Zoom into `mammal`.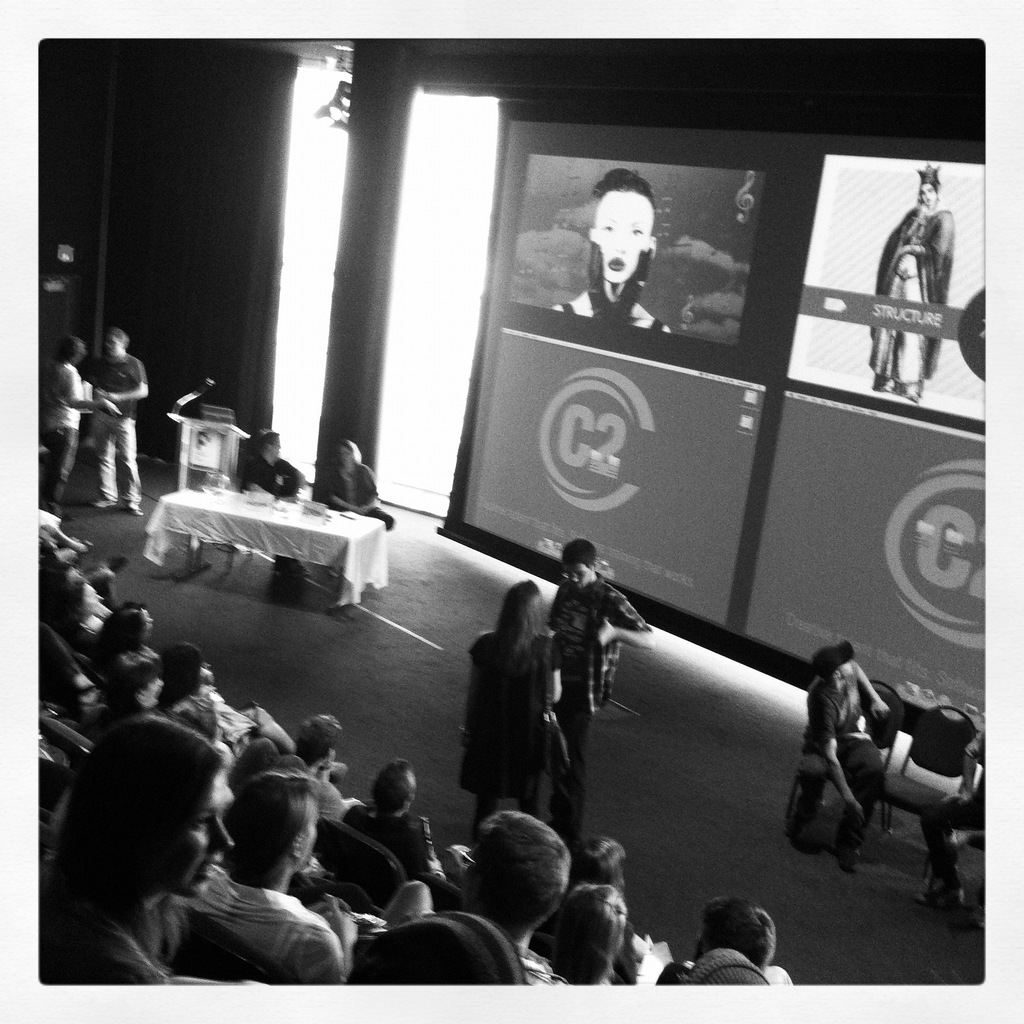
Zoom target: {"x1": 653, "y1": 897, "x2": 794, "y2": 988}.
